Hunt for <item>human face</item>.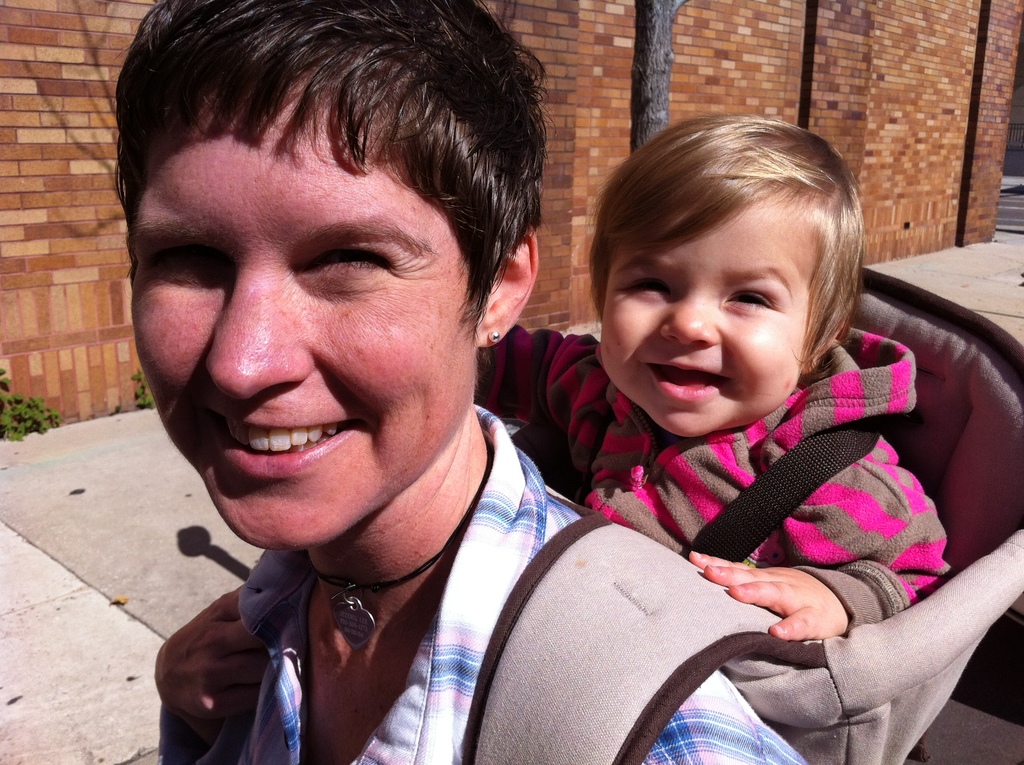
Hunted down at crop(132, 56, 478, 551).
